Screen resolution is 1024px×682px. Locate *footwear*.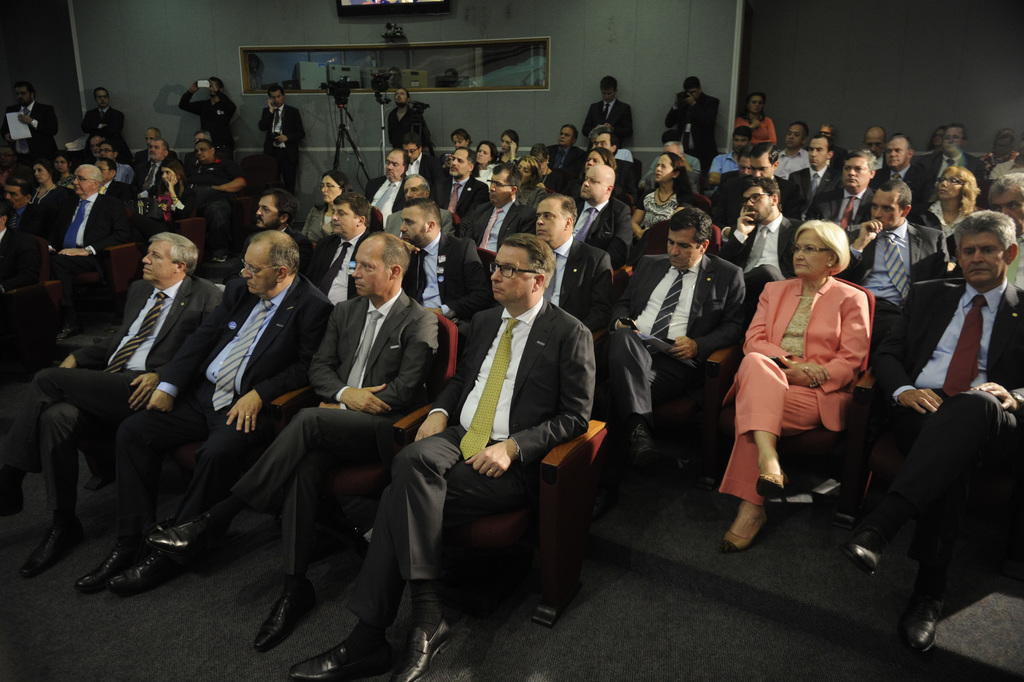
(x1=754, y1=469, x2=791, y2=501).
